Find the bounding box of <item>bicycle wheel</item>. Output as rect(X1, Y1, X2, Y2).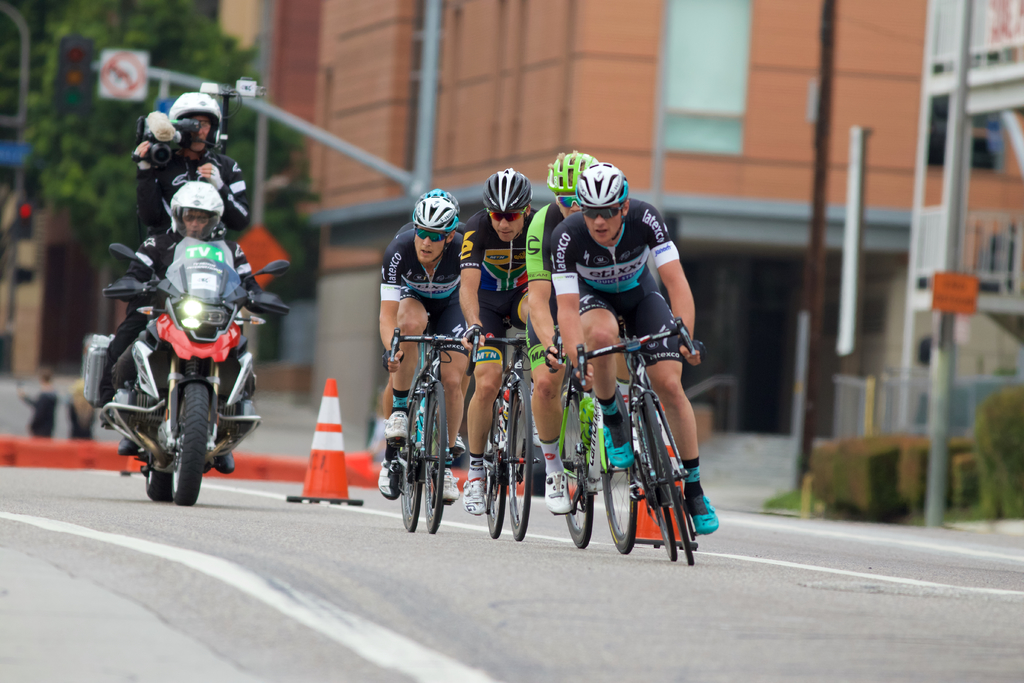
rect(506, 374, 533, 540).
